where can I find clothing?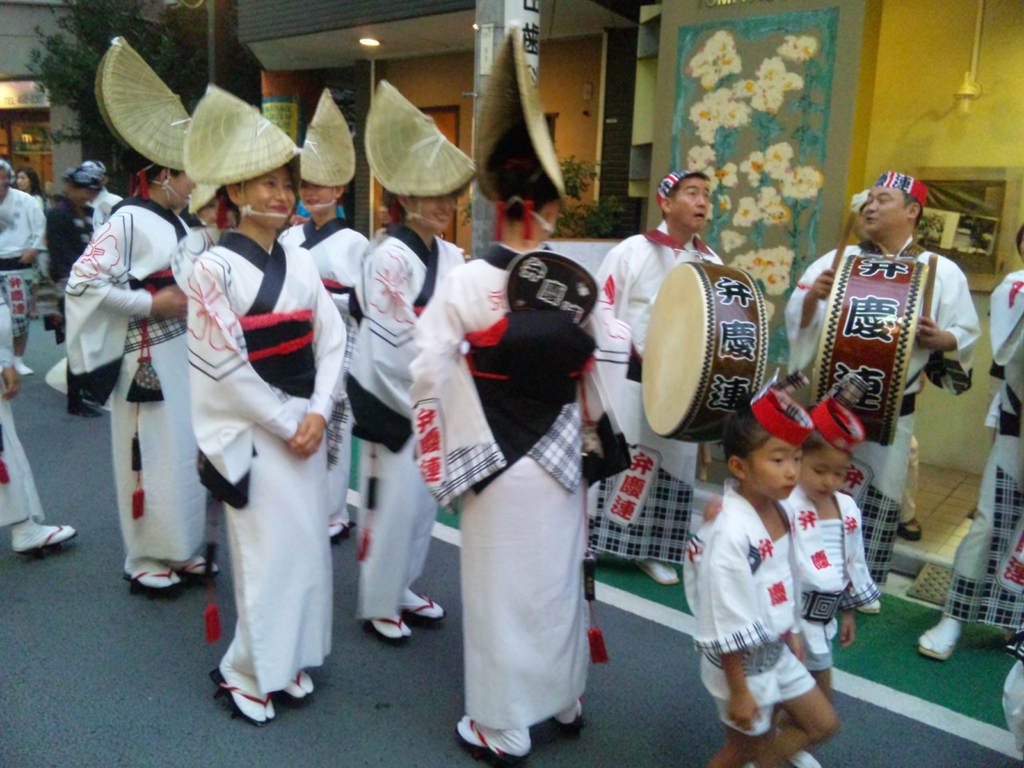
You can find it at (58,186,227,561).
